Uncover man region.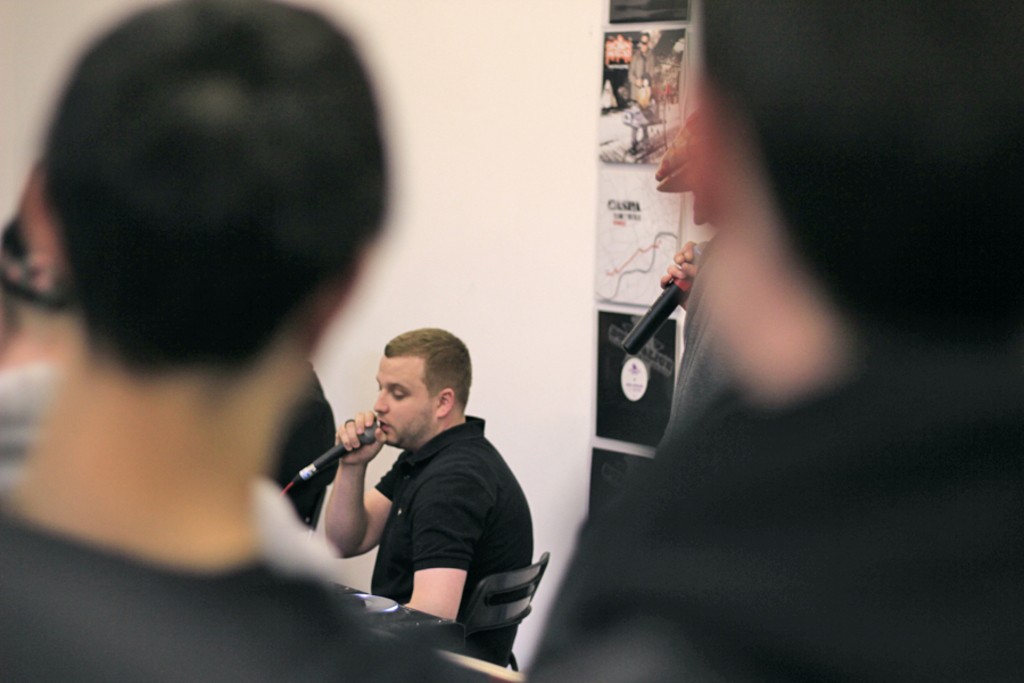
Uncovered: crop(324, 328, 534, 670).
